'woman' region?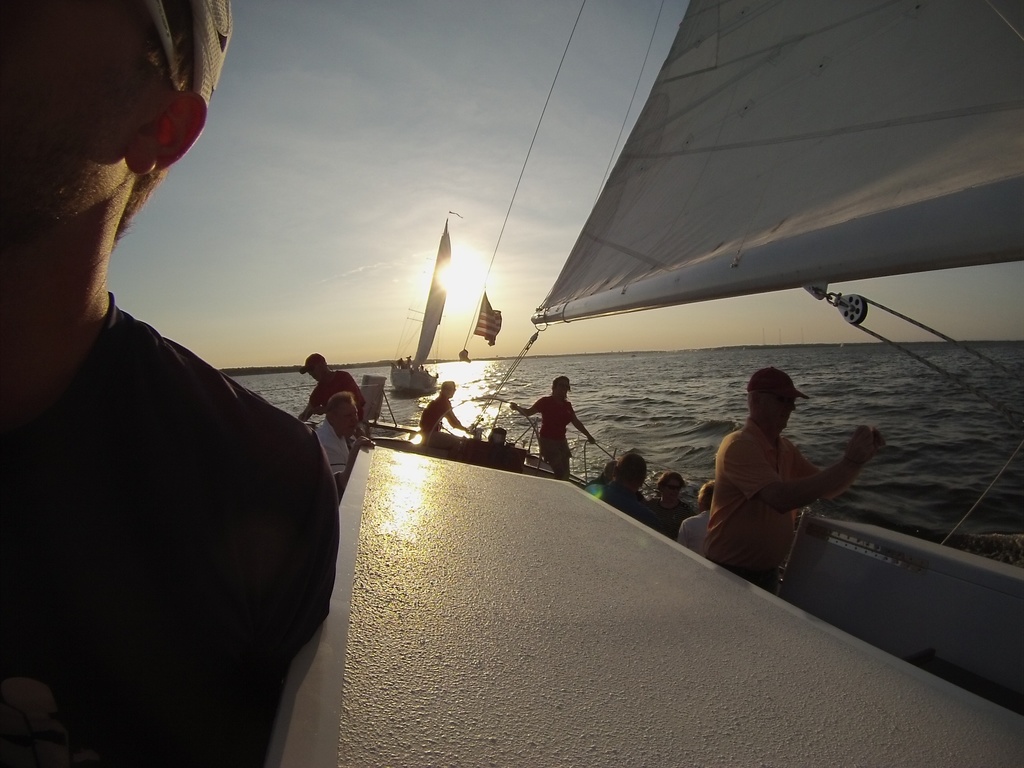
[509, 376, 591, 484]
